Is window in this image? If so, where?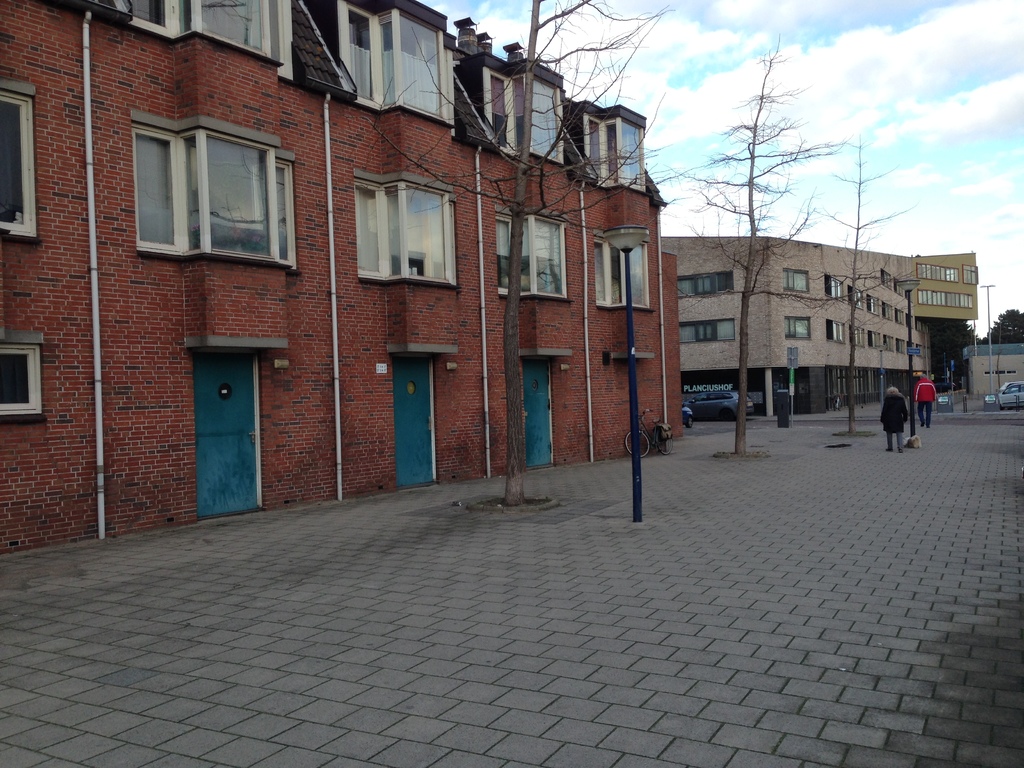
Yes, at 578,114,649,190.
